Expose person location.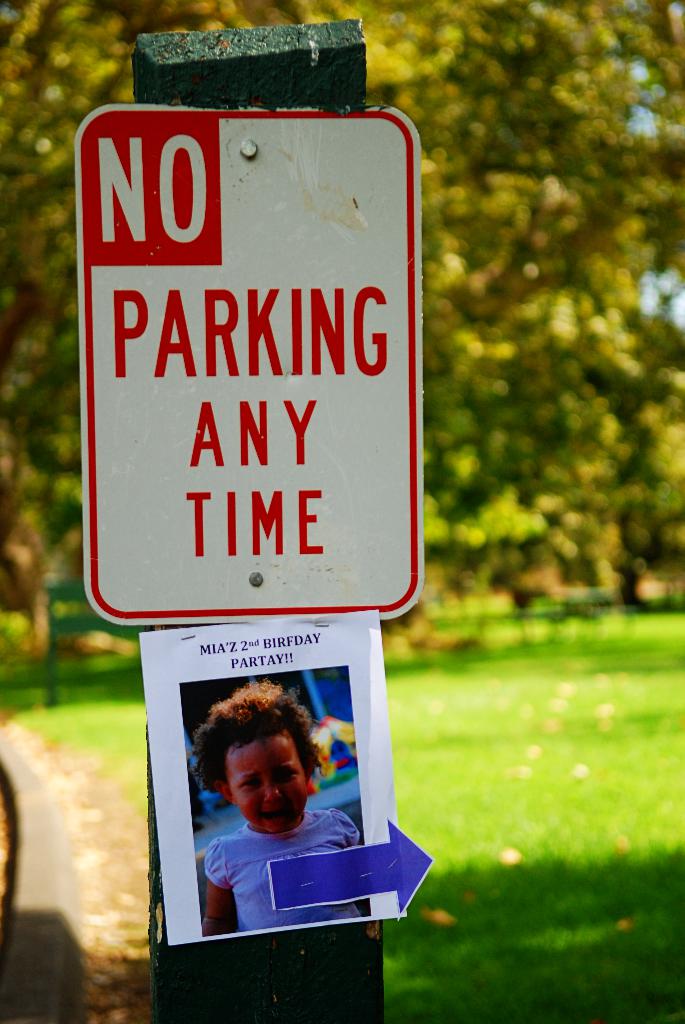
Exposed at 194 689 386 964.
